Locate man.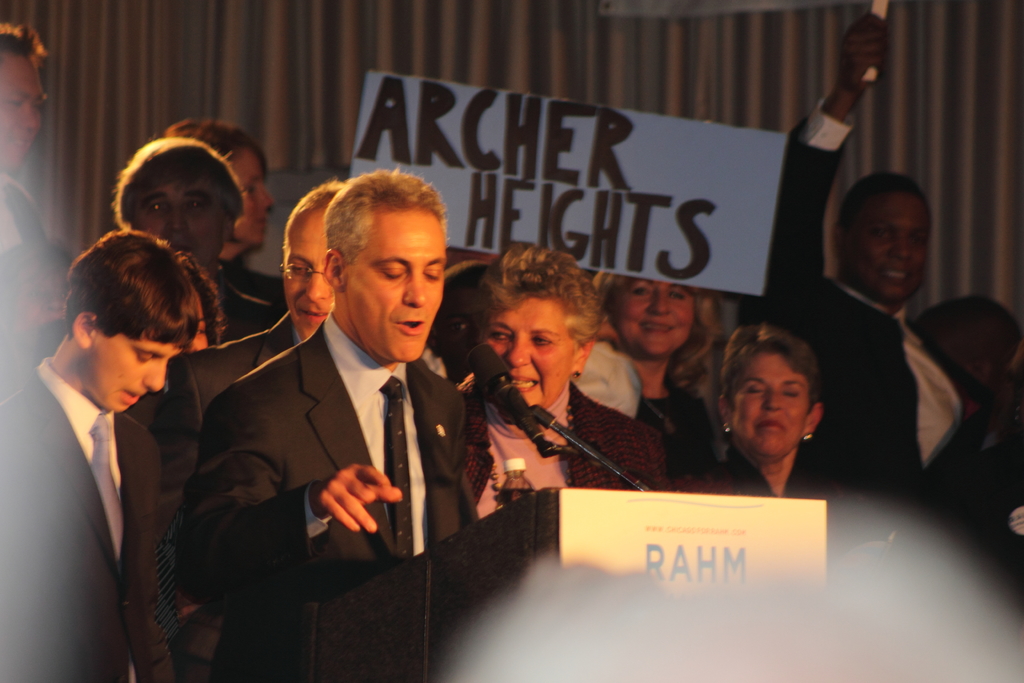
Bounding box: [x1=0, y1=220, x2=211, y2=682].
